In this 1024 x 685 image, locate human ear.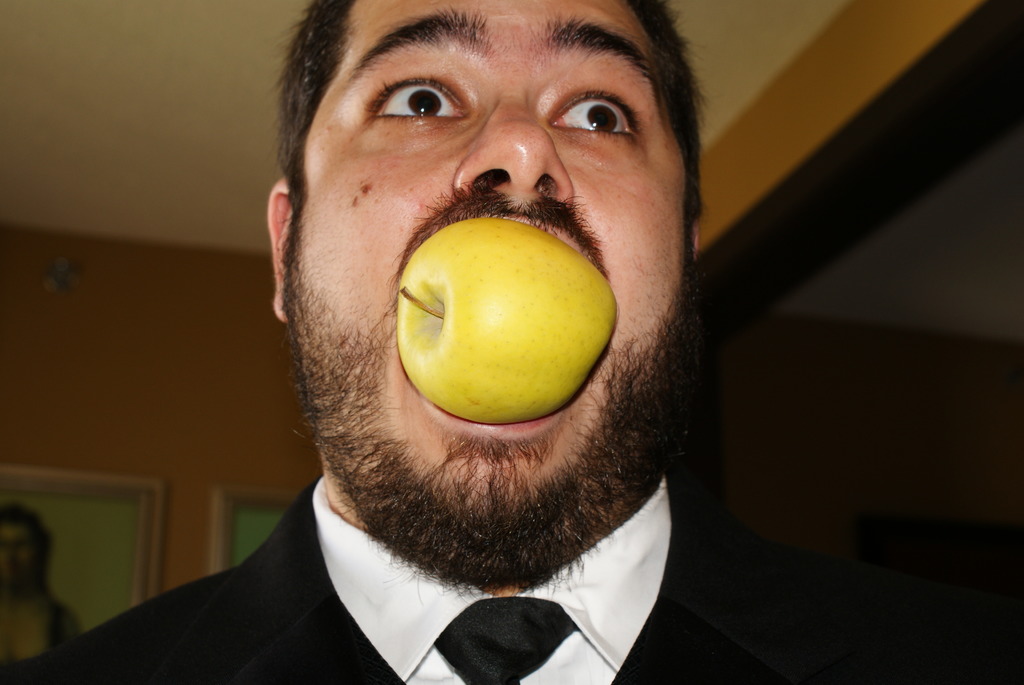
Bounding box: x1=266 y1=179 x2=298 y2=326.
